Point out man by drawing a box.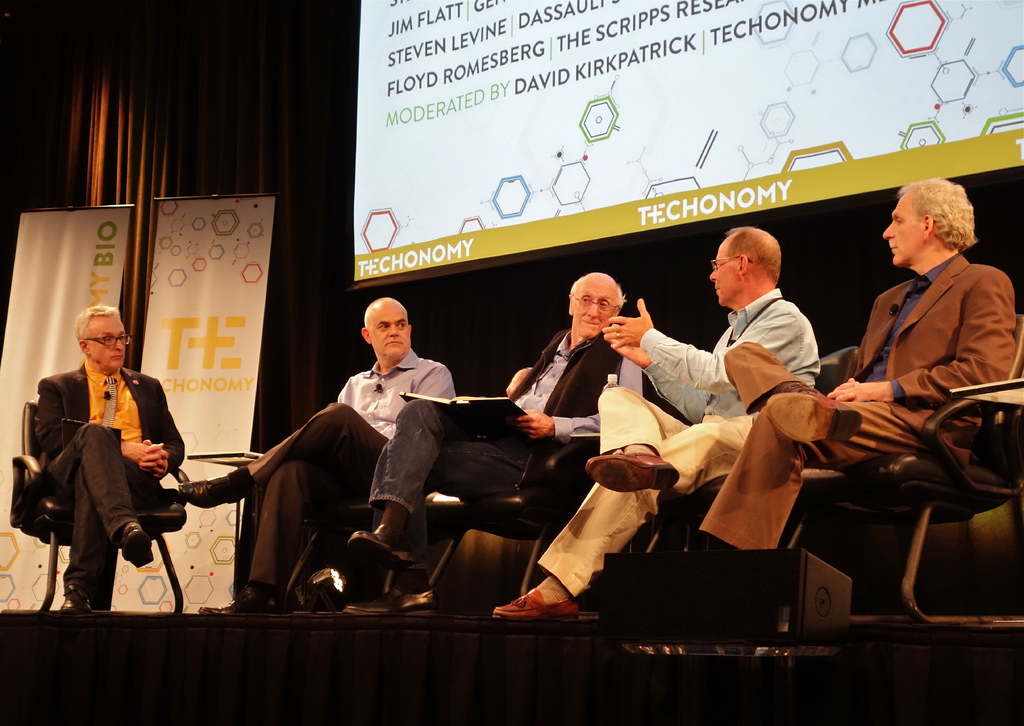
{"x1": 696, "y1": 179, "x2": 1018, "y2": 567}.
